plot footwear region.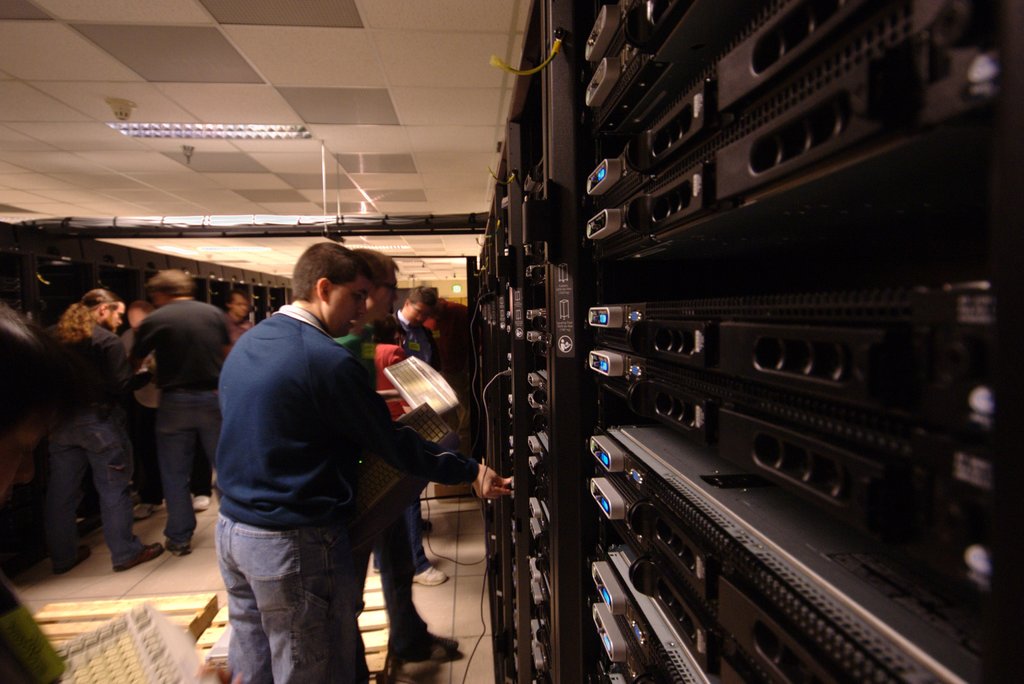
Plotted at [421,634,459,653].
